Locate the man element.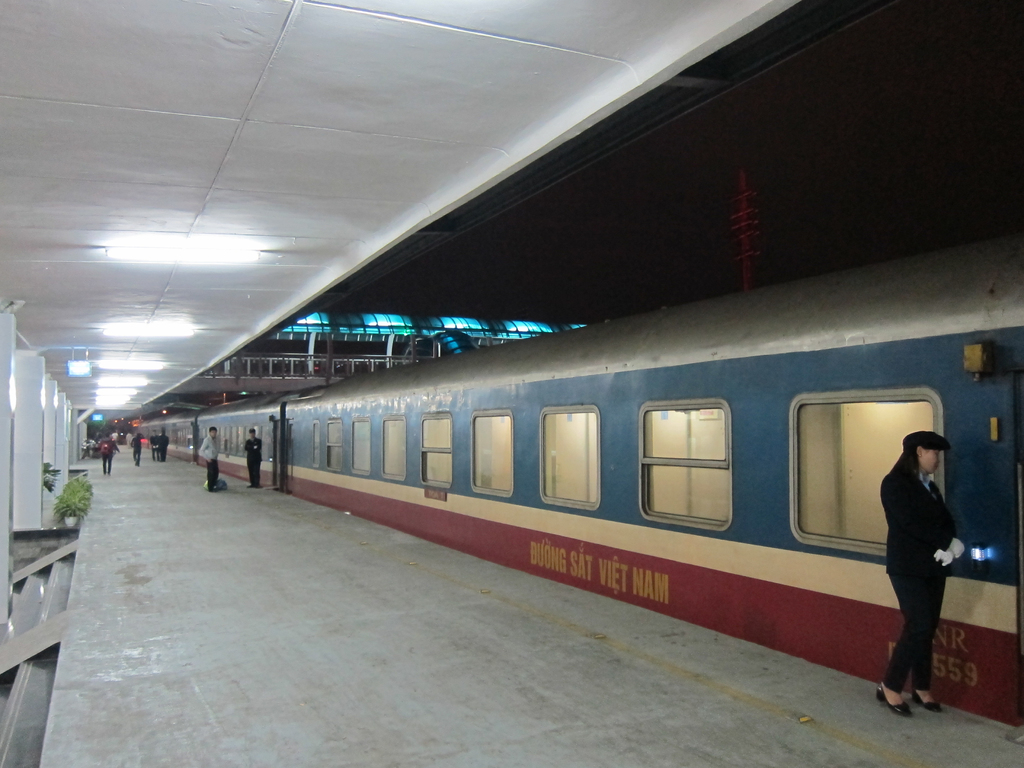
Element bbox: box(197, 426, 221, 488).
